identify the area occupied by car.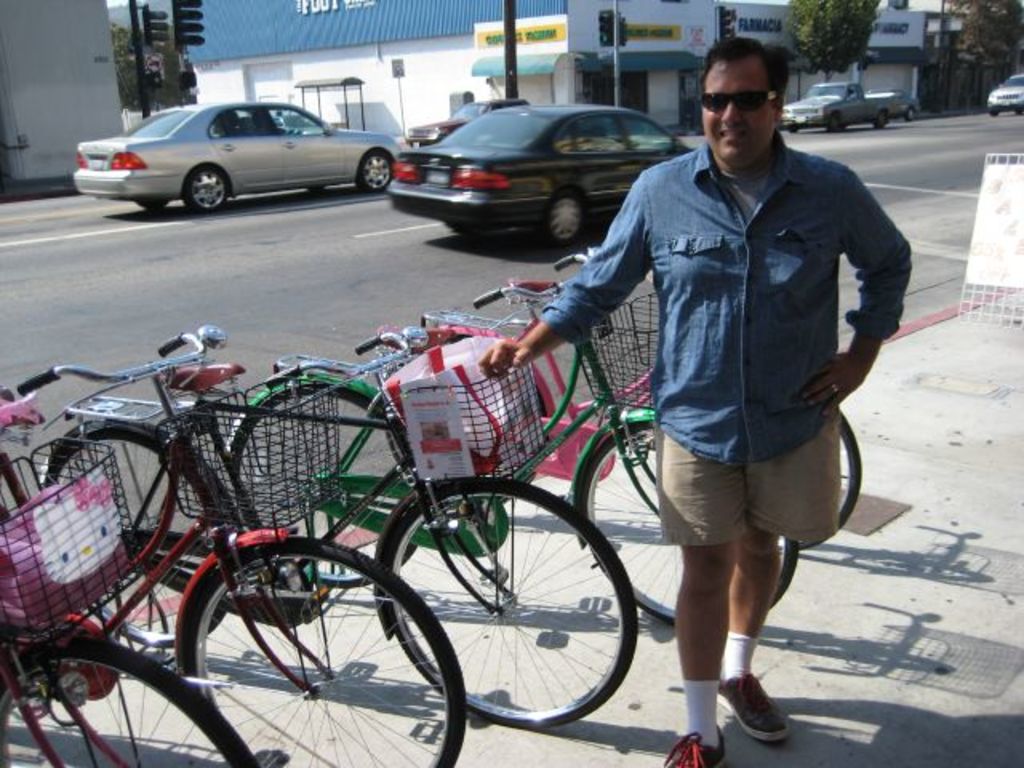
Area: (x1=986, y1=72, x2=1022, y2=115).
